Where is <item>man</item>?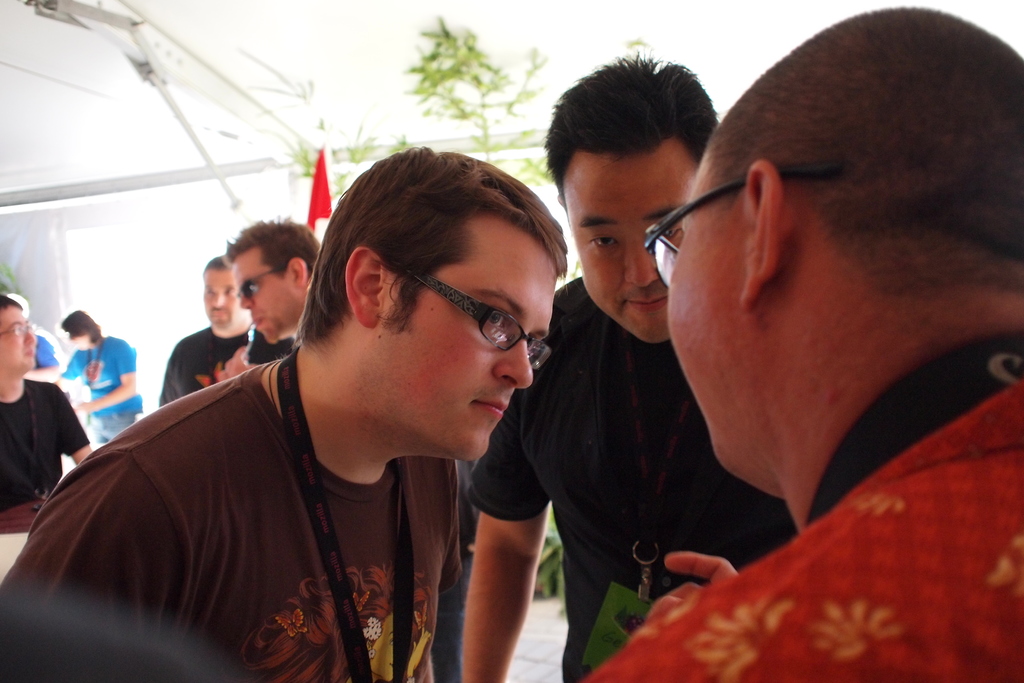
Rect(220, 209, 322, 357).
